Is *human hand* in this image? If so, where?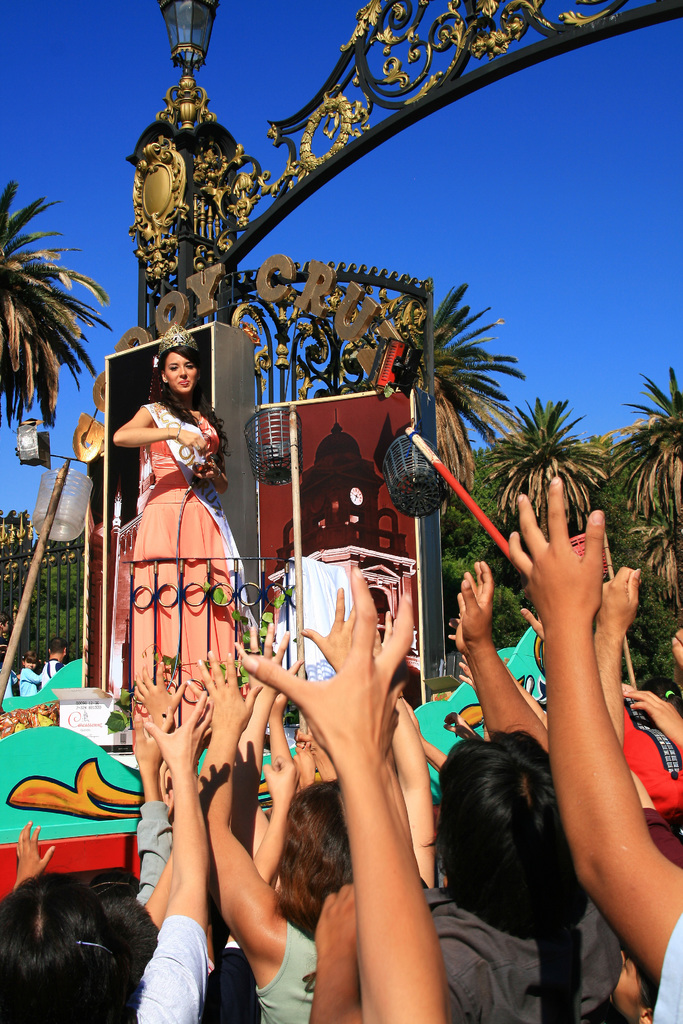
Yes, at [13, 816, 55, 877].
